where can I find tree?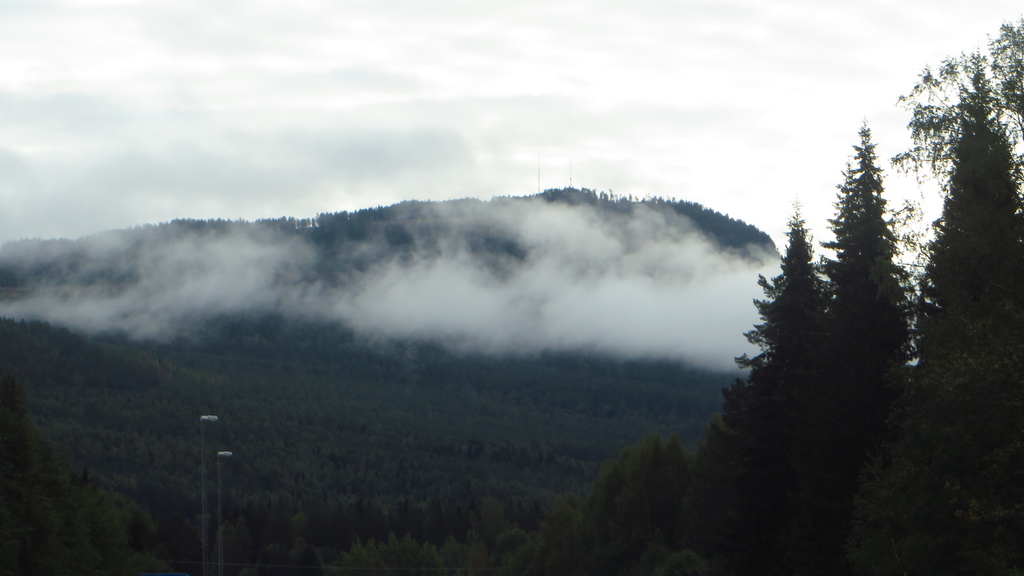
You can find it at [903, 69, 1023, 575].
